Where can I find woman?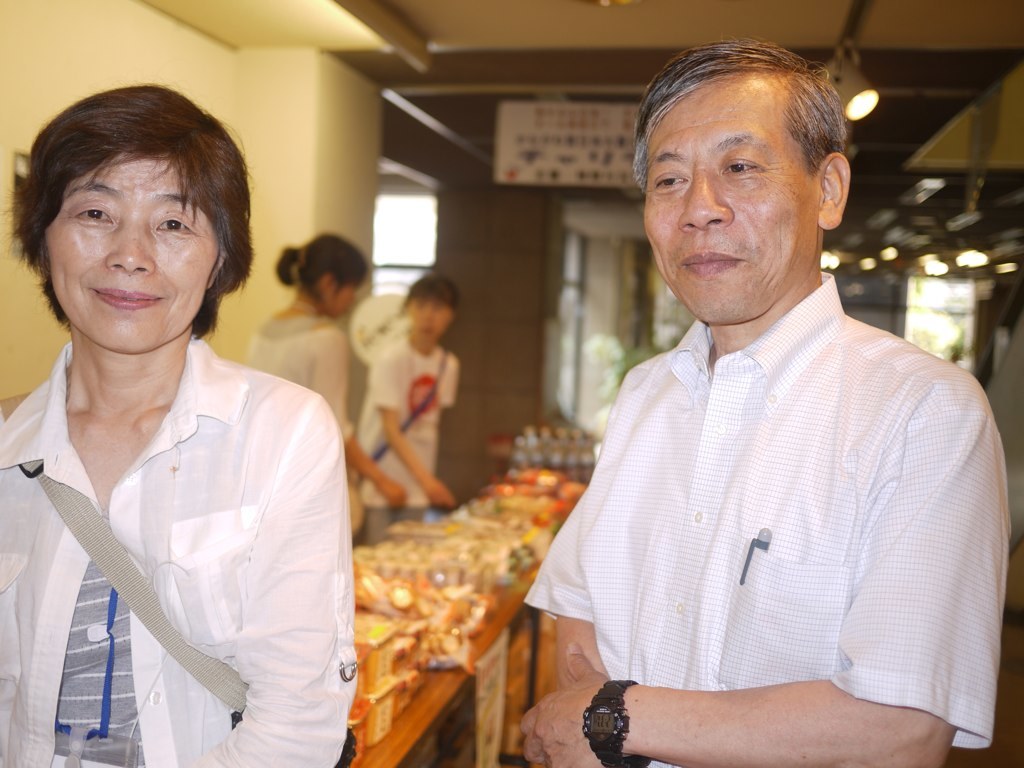
You can find it at 355 266 461 541.
